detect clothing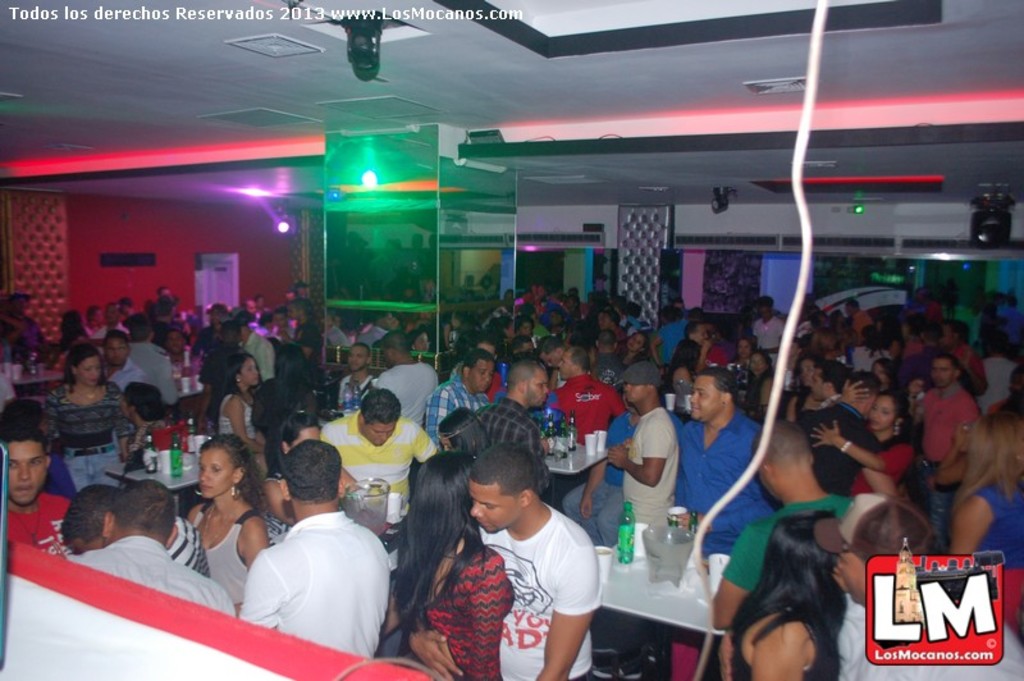
[243, 492, 397, 661]
